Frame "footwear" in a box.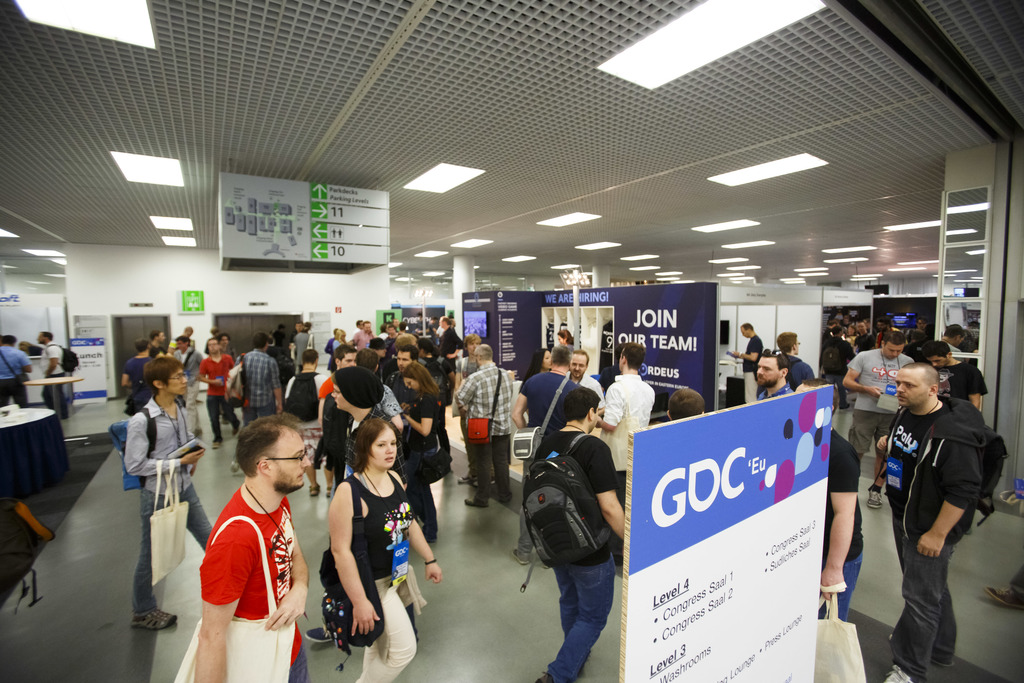
x1=324 y1=484 x2=333 y2=500.
